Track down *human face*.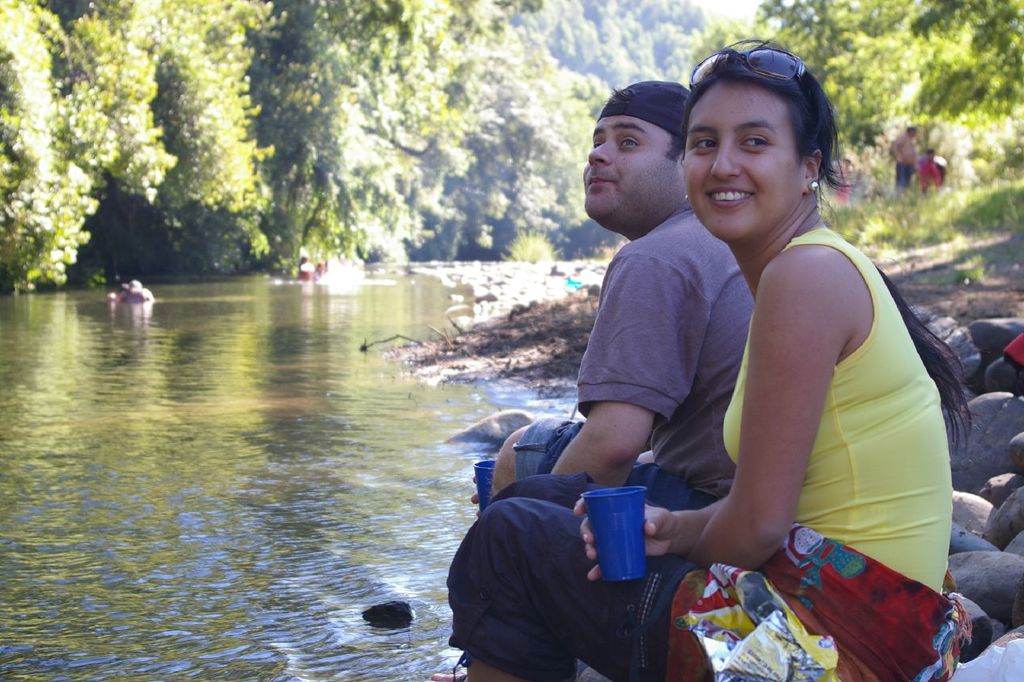
Tracked to {"left": 678, "top": 78, "right": 806, "bottom": 245}.
